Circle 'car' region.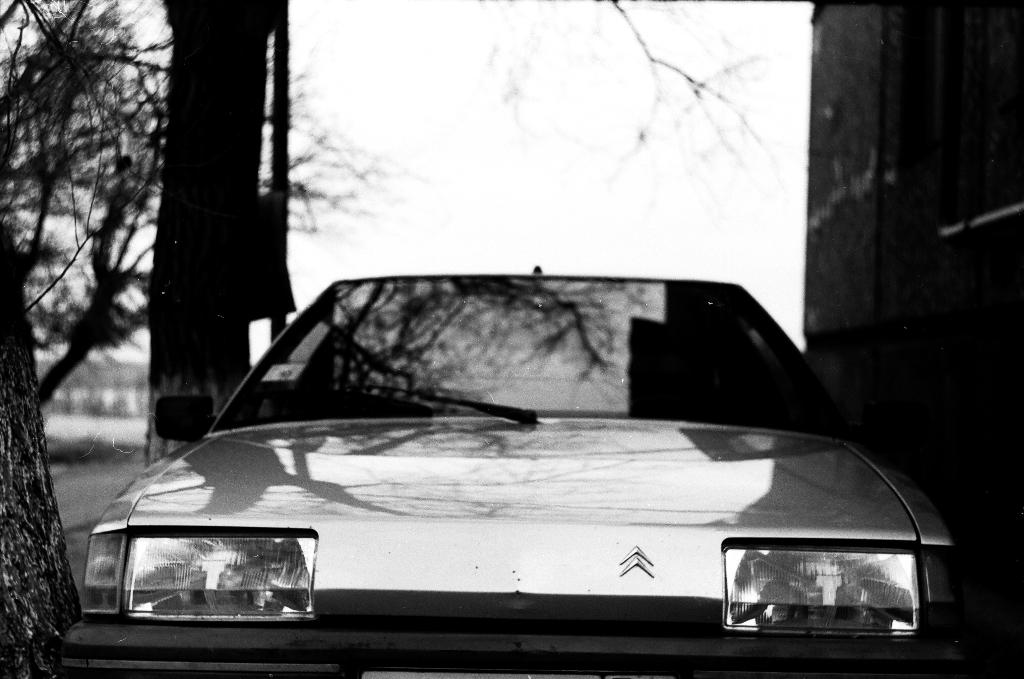
Region: x1=85 y1=270 x2=964 y2=678.
